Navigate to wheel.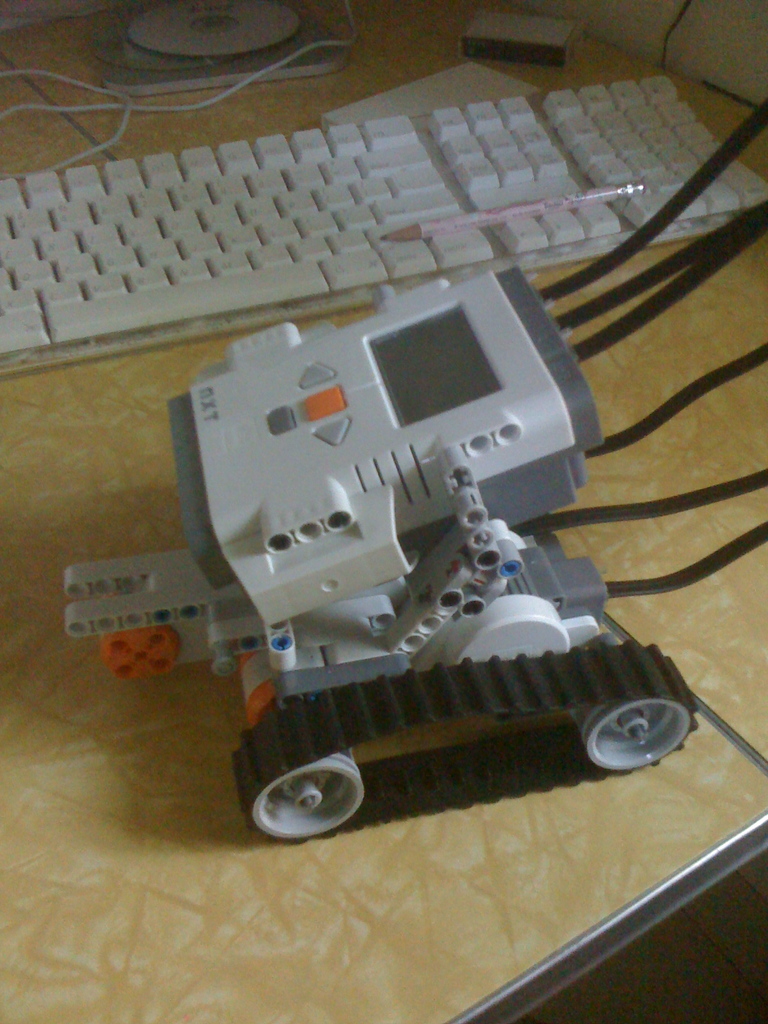
Navigation target: bbox=(565, 688, 694, 777).
